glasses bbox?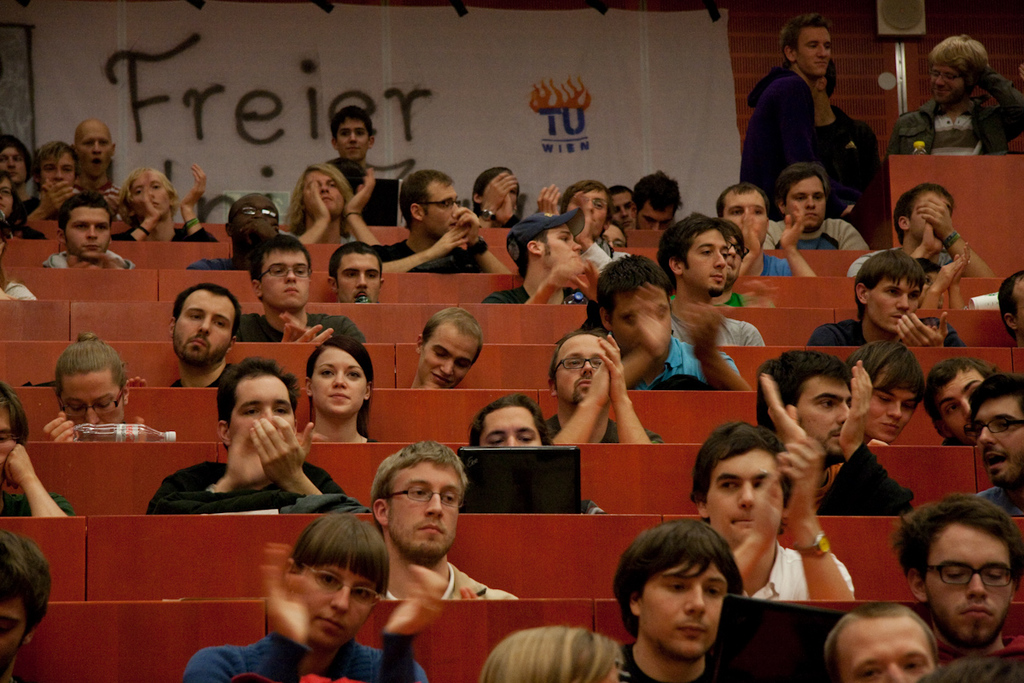
bbox(730, 243, 752, 262)
